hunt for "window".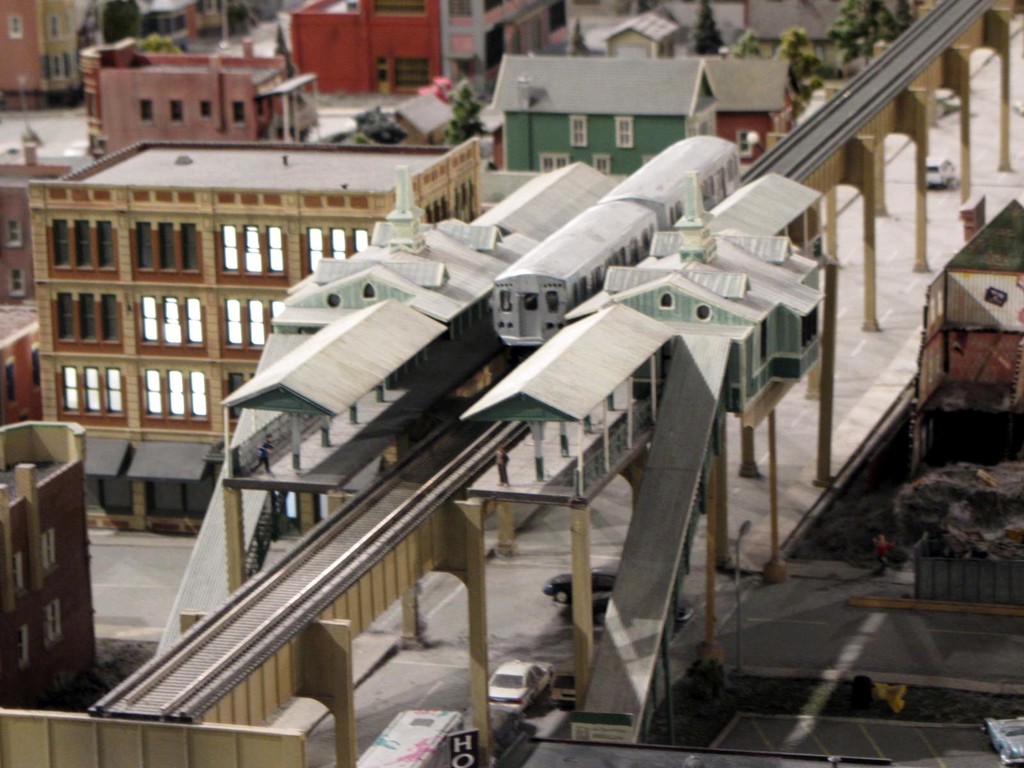
Hunted down at select_region(141, 294, 202, 346).
